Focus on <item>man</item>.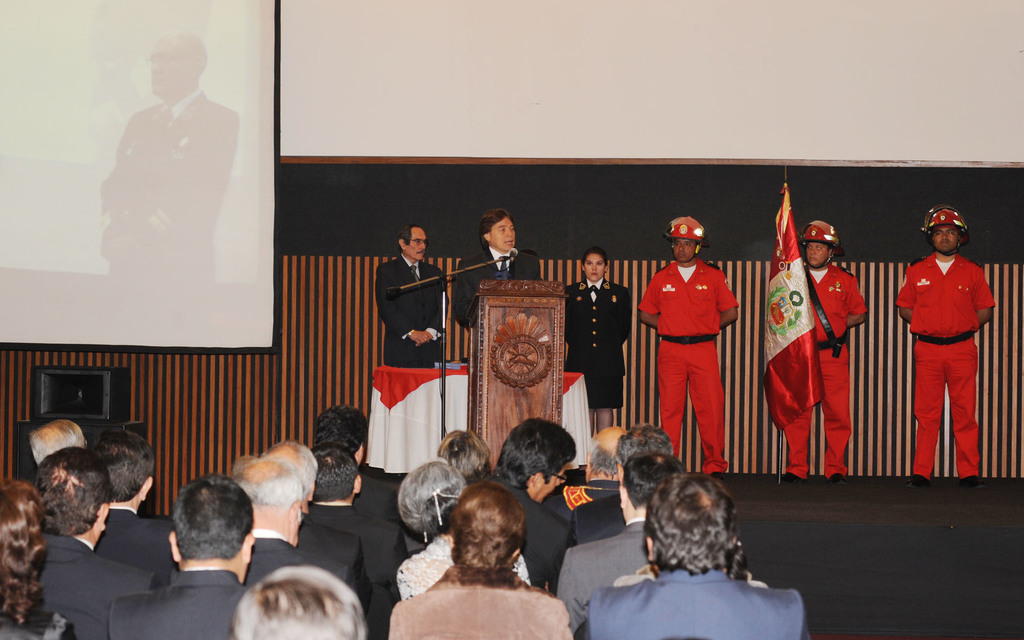
Focused at box=[636, 214, 741, 477].
